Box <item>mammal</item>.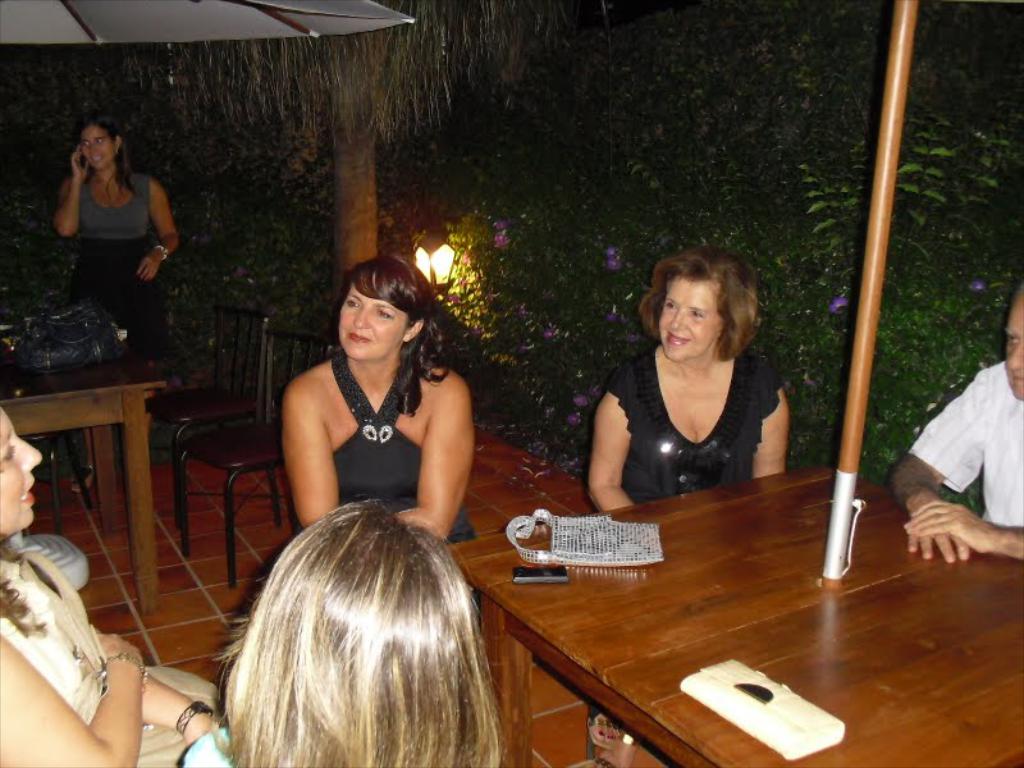
x1=0 y1=398 x2=238 y2=767.
